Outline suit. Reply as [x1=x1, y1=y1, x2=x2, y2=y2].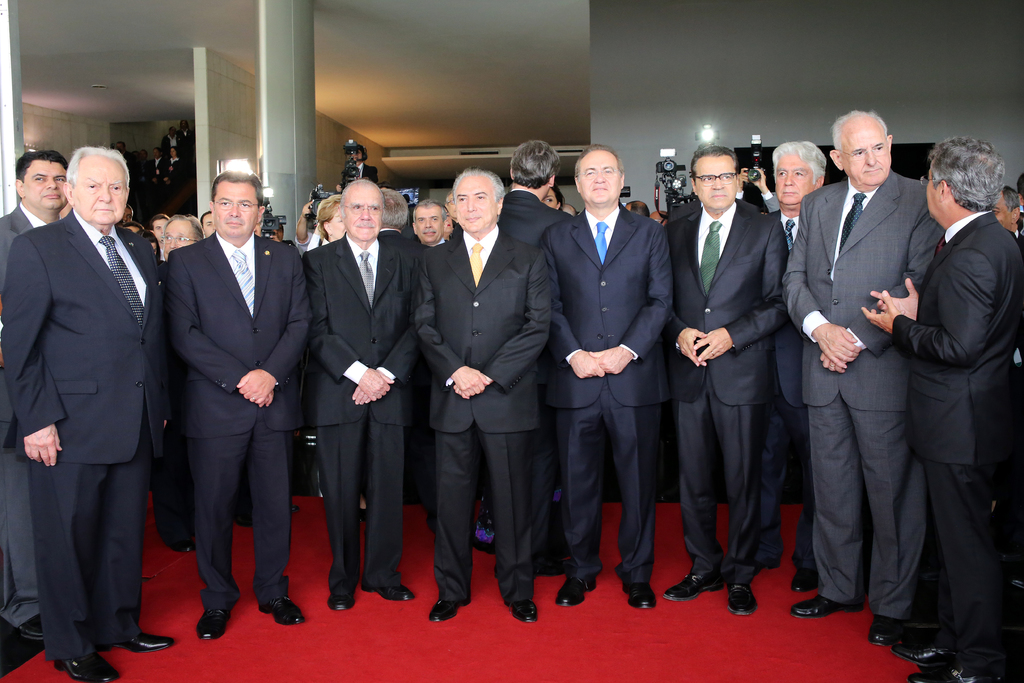
[x1=547, y1=133, x2=680, y2=607].
